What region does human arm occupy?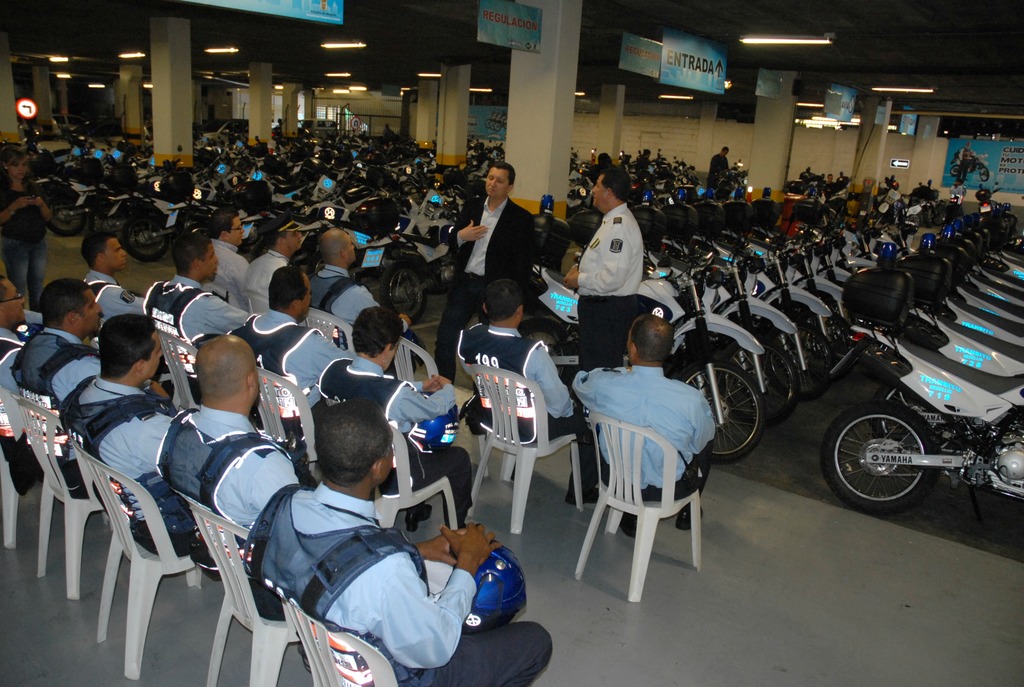
crop(556, 229, 635, 300).
